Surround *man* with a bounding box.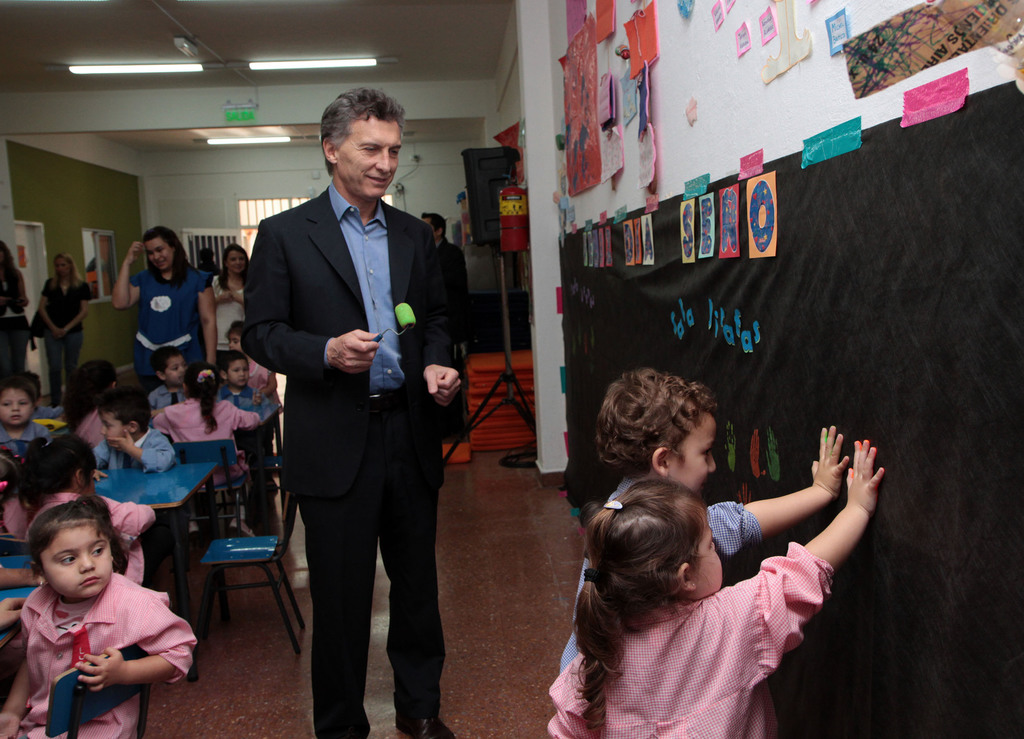
225/83/455/729.
